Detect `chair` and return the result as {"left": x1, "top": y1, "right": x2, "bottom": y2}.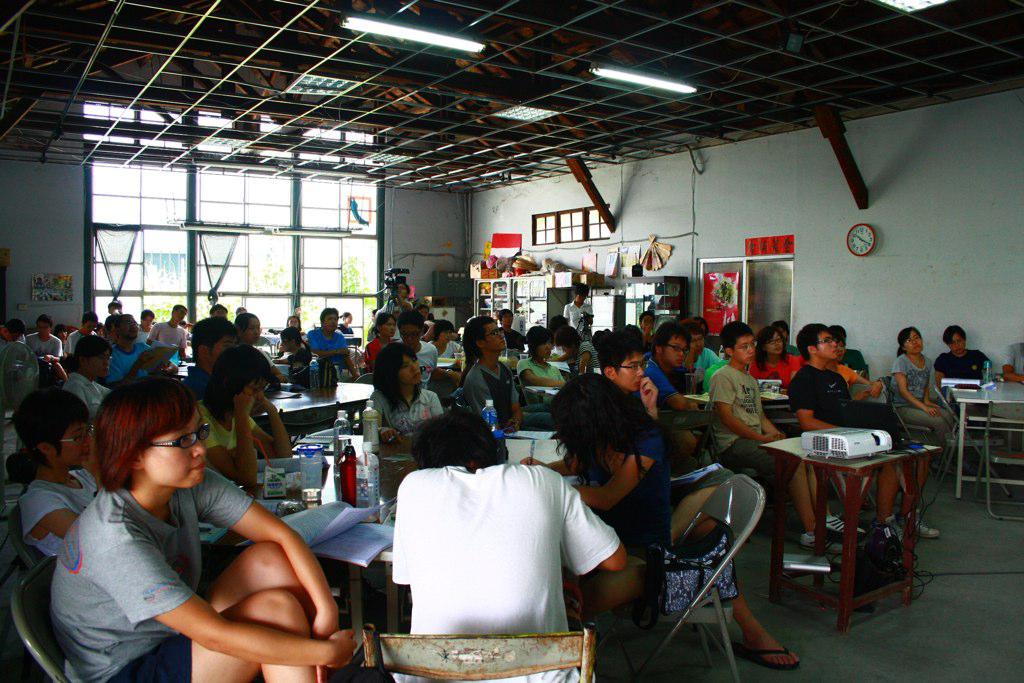
{"left": 657, "top": 401, "right": 714, "bottom": 468}.
